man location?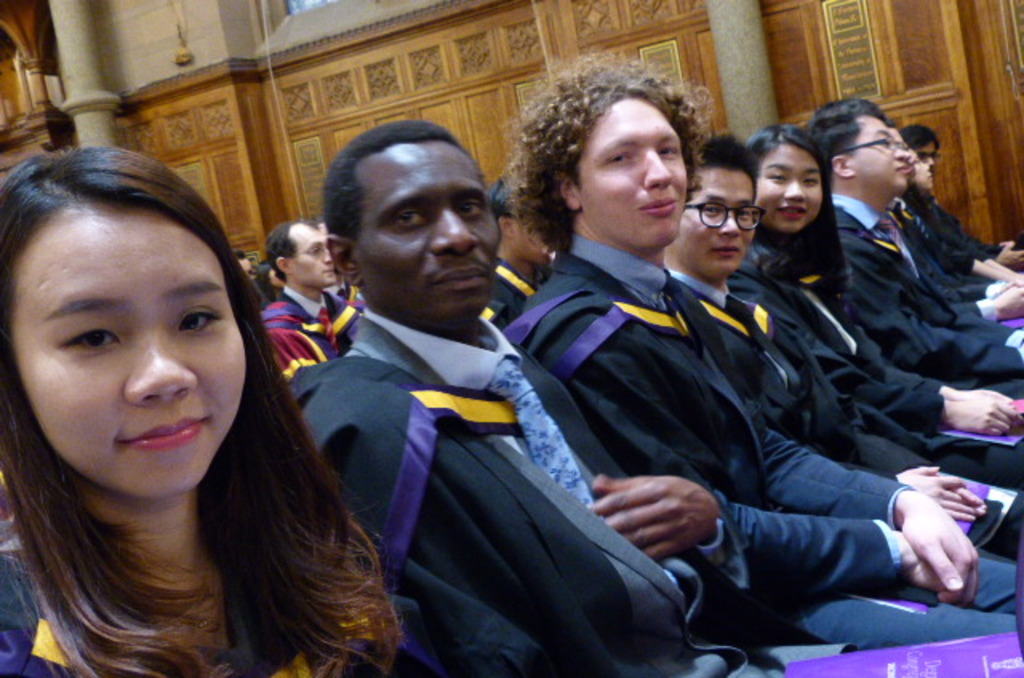
Rect(501, 51, 1022, 651)
